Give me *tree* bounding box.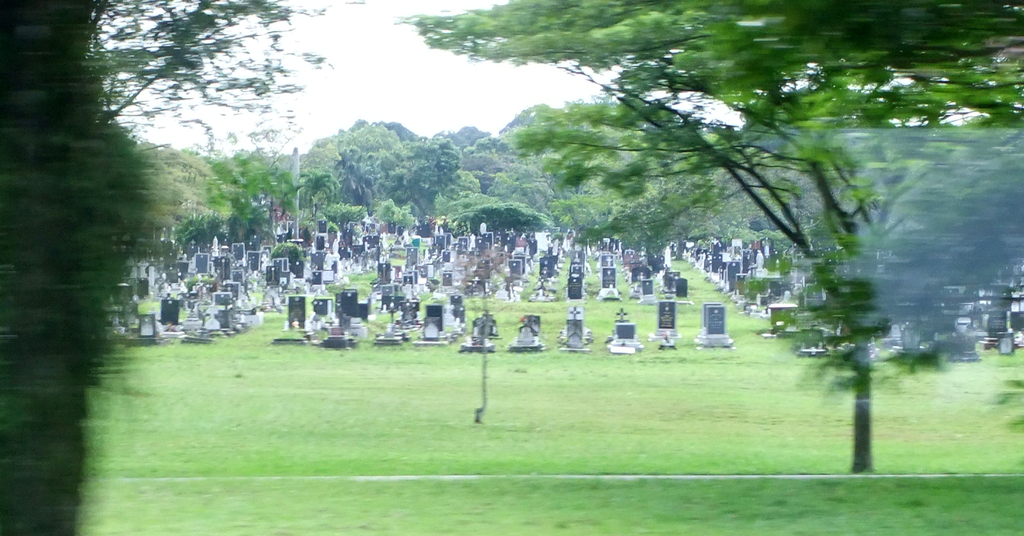
395, 1, 1023, 478.
